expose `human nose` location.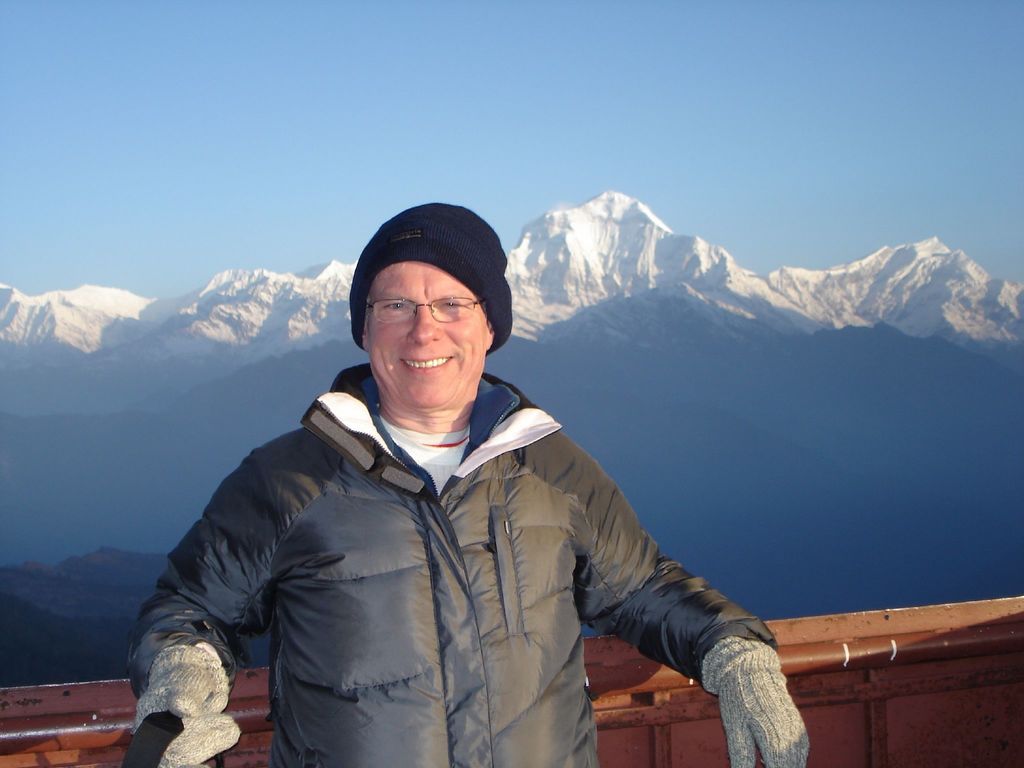
Exposed at BBox(413, 310, 445, 348).
